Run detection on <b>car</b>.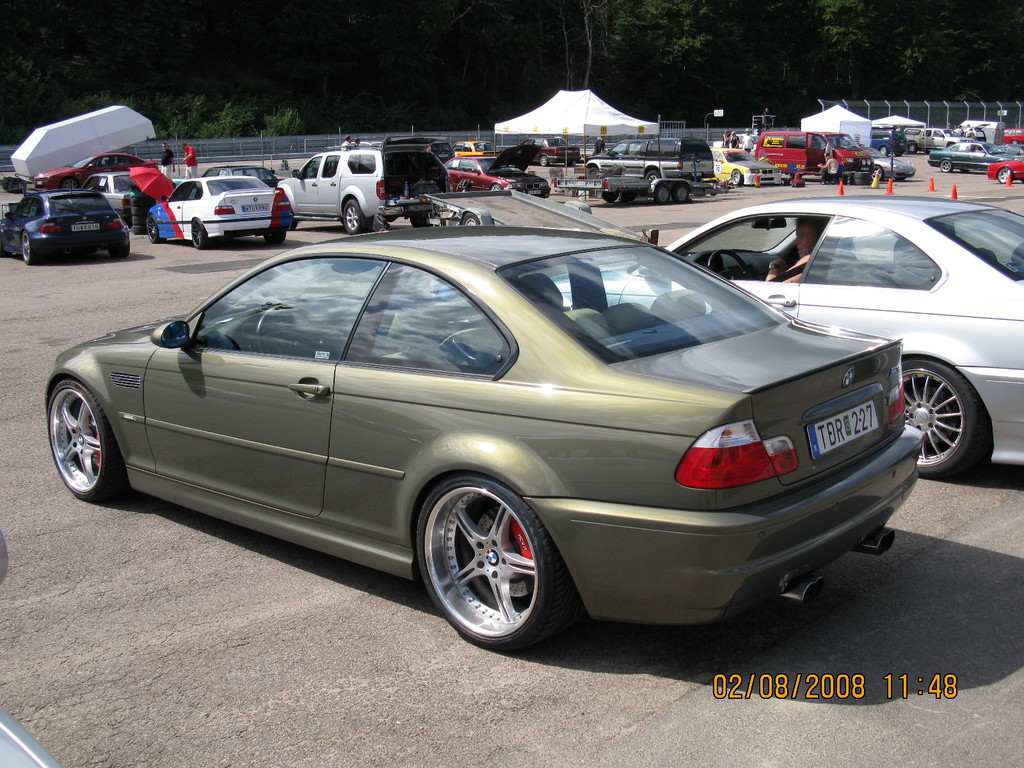
Result: [1002,125,1023,142].
